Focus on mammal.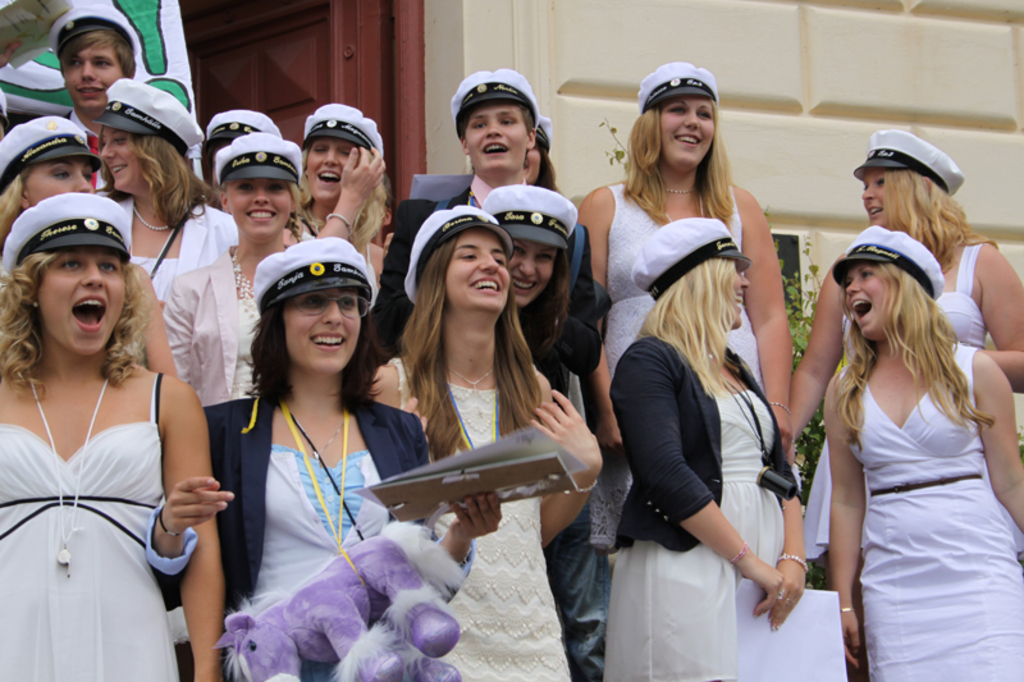
Focused at [left=232, top=517, right=468, bottom=681].
